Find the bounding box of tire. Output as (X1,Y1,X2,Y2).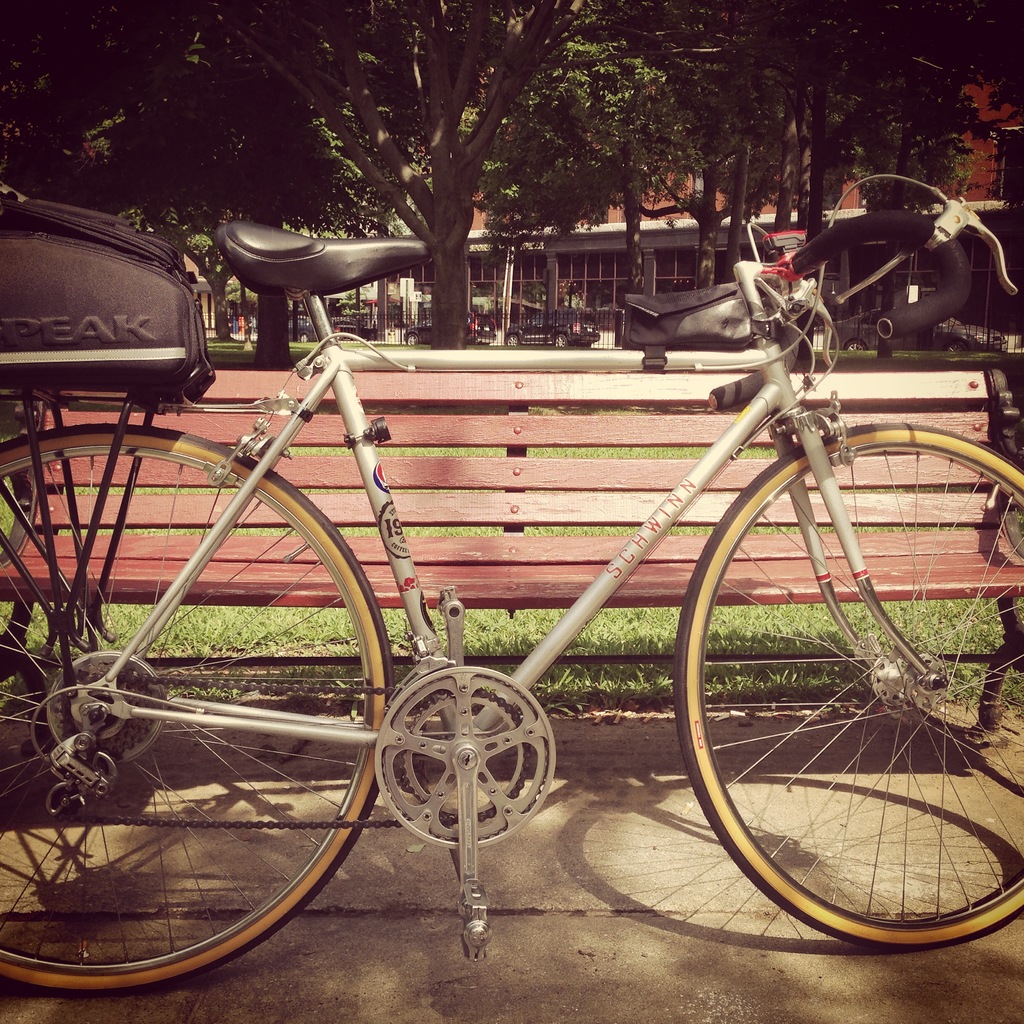
(0,422,392,1000).
